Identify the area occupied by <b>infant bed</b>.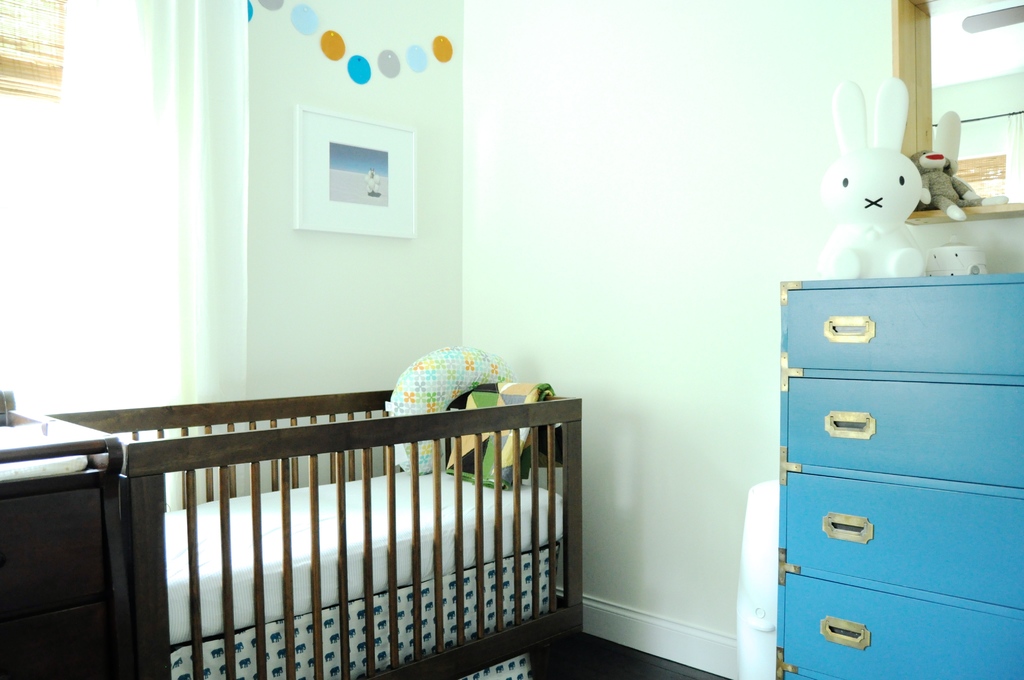
Area: 8/386/584/679.
